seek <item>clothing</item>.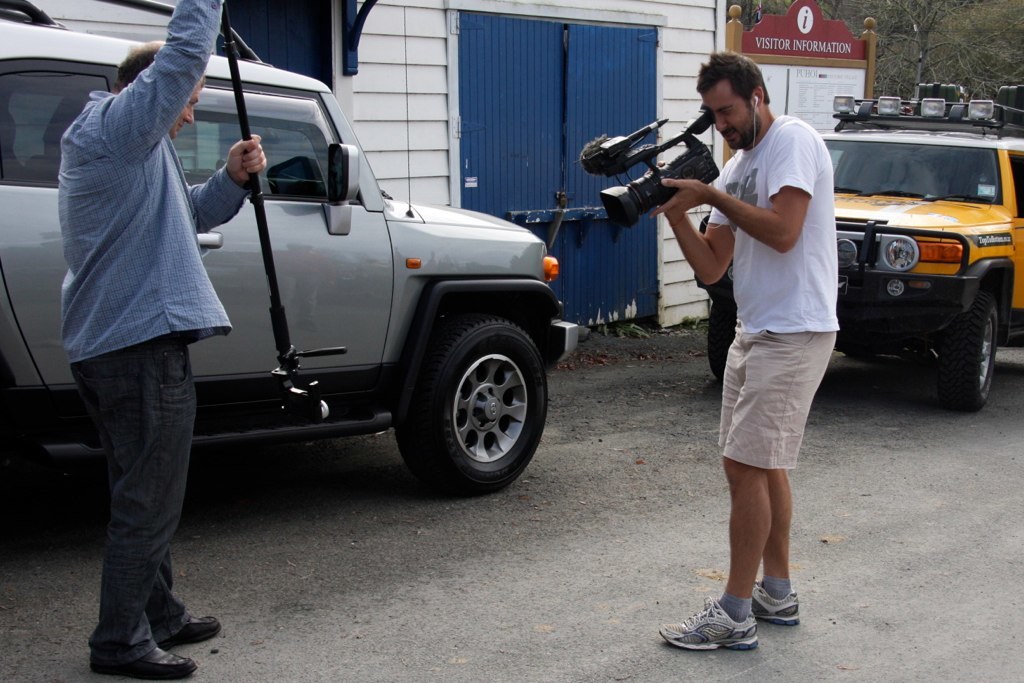
locate(43, 0, 232, 607).
